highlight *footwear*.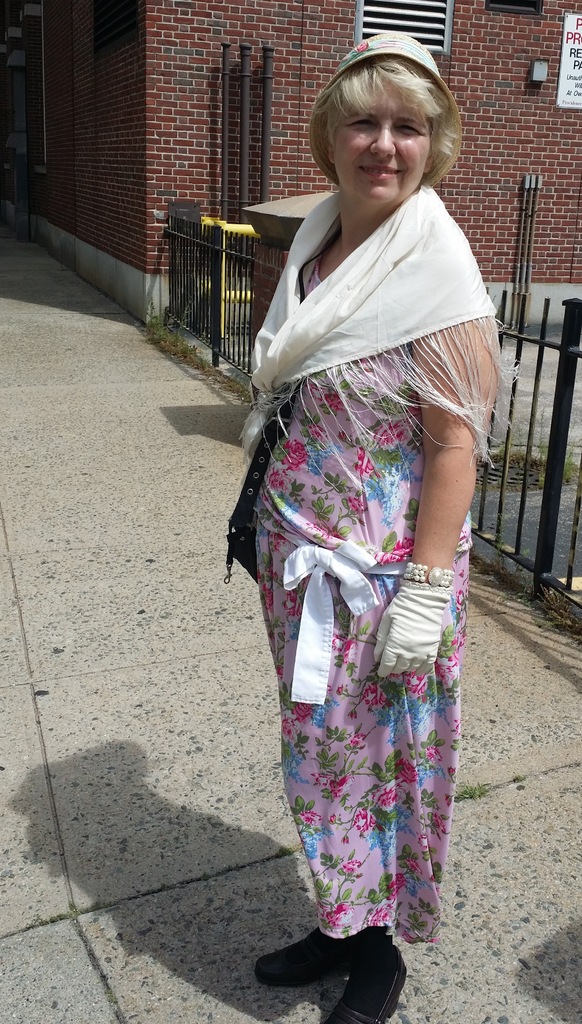
Highlighted region: (252,927,359,986).
